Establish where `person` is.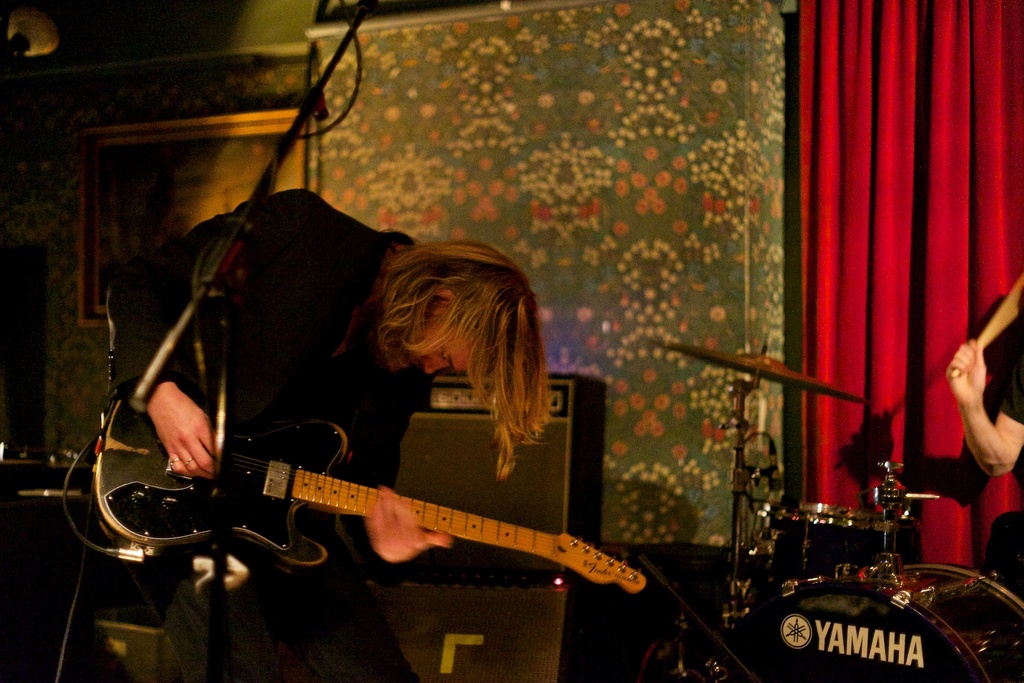
Established at [x1=954, y1=308, x2=1023, y2=586].
